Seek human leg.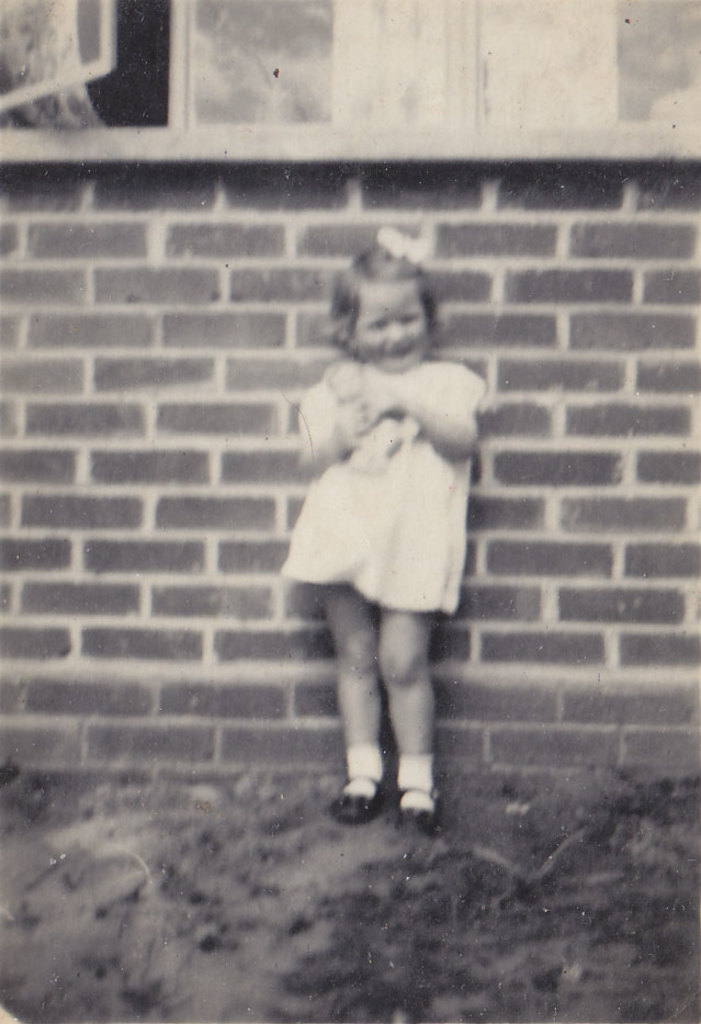
(382, 526, 442, 830).
